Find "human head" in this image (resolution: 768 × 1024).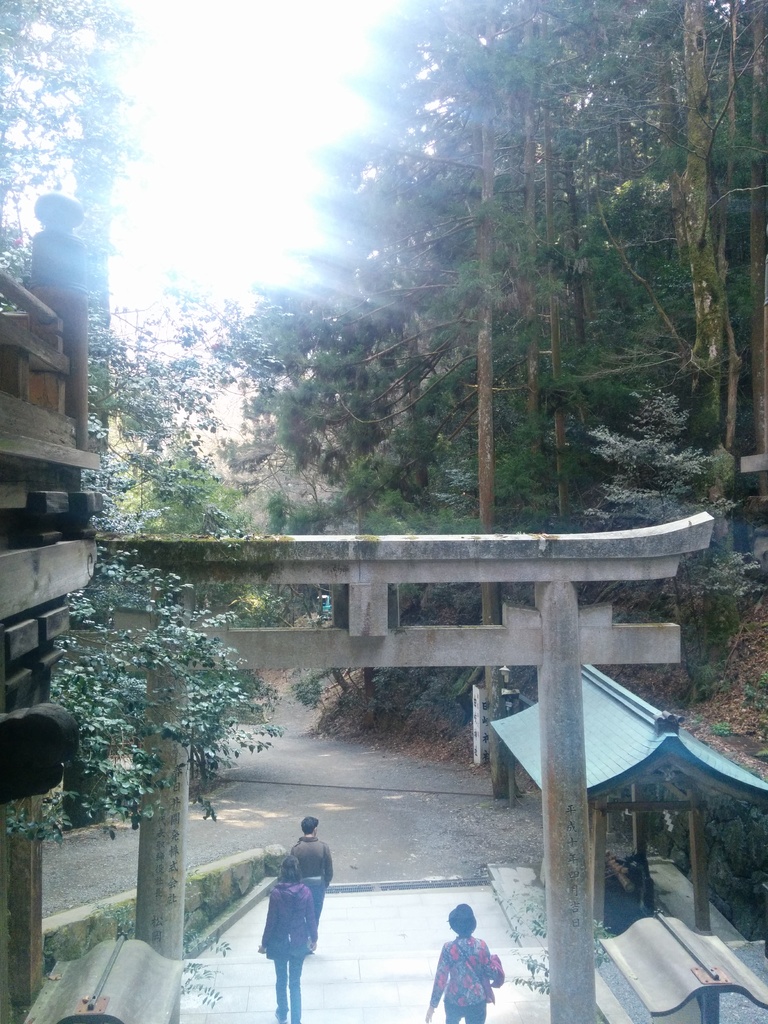
Rect(300, 815, 323, 836).
